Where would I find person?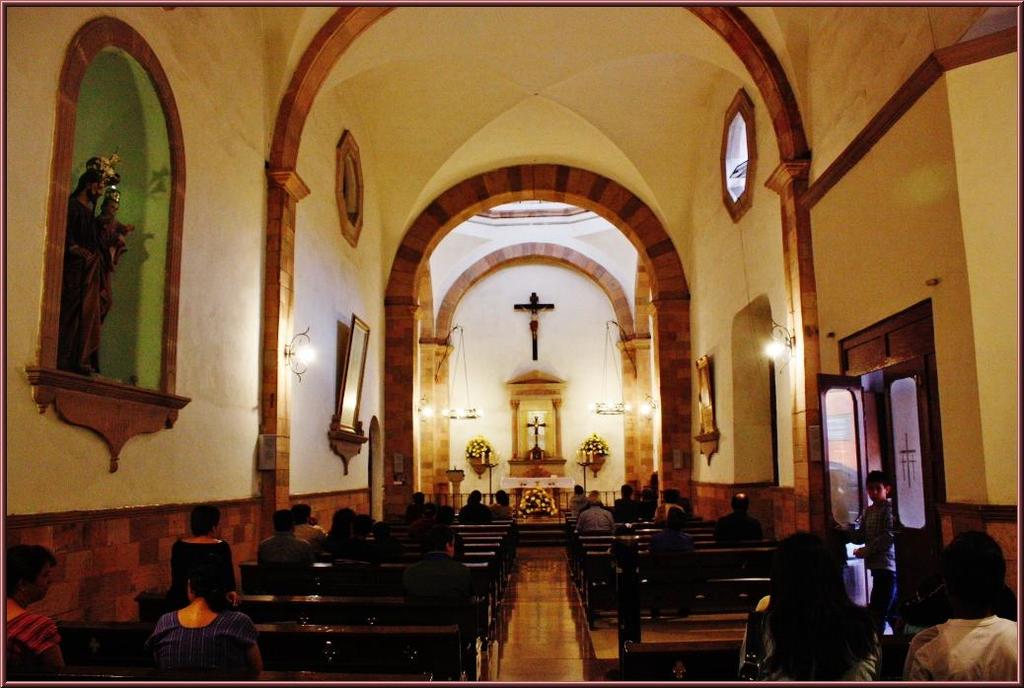
At <box>297,502,329,552</box>.
